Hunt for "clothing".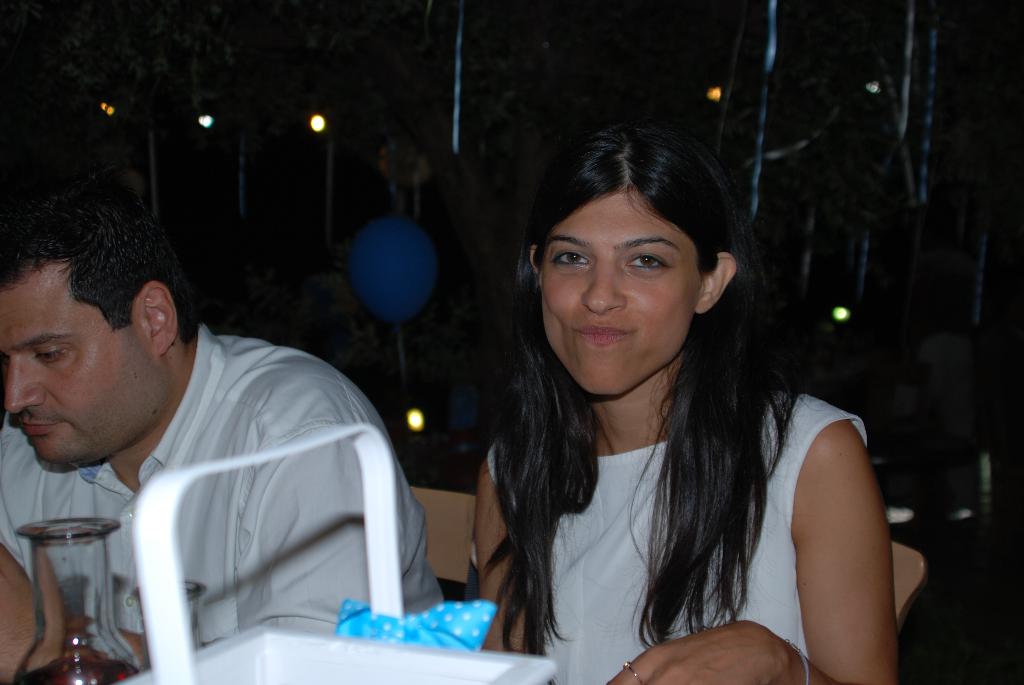
Hunted down at {"x1": 482, "y1": 381, "x2": 872, "y2": 684}.
